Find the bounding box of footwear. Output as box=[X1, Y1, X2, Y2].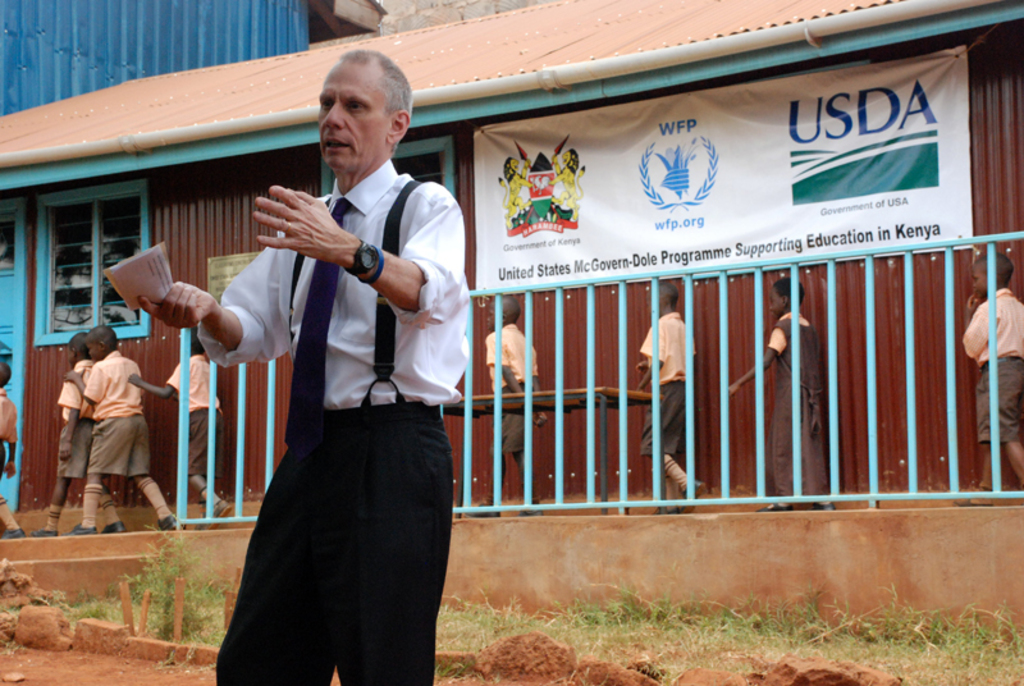
box=[682, 477, 703, 509].
